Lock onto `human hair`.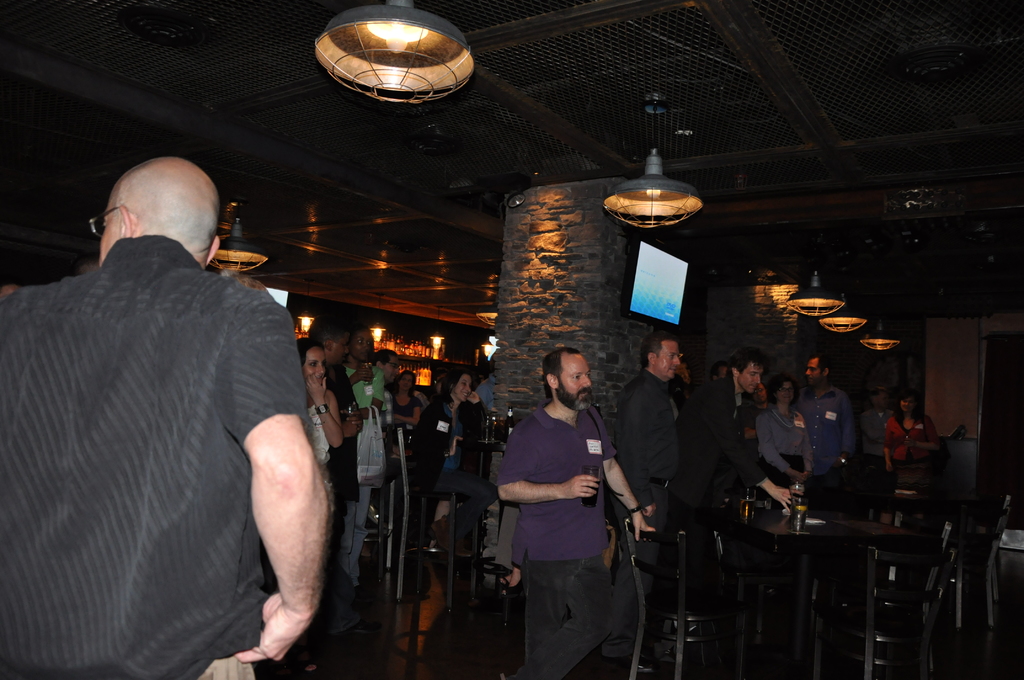
Locked: {"x1": 769, "y1": 376, "x2": 792, "y2": 400}.
